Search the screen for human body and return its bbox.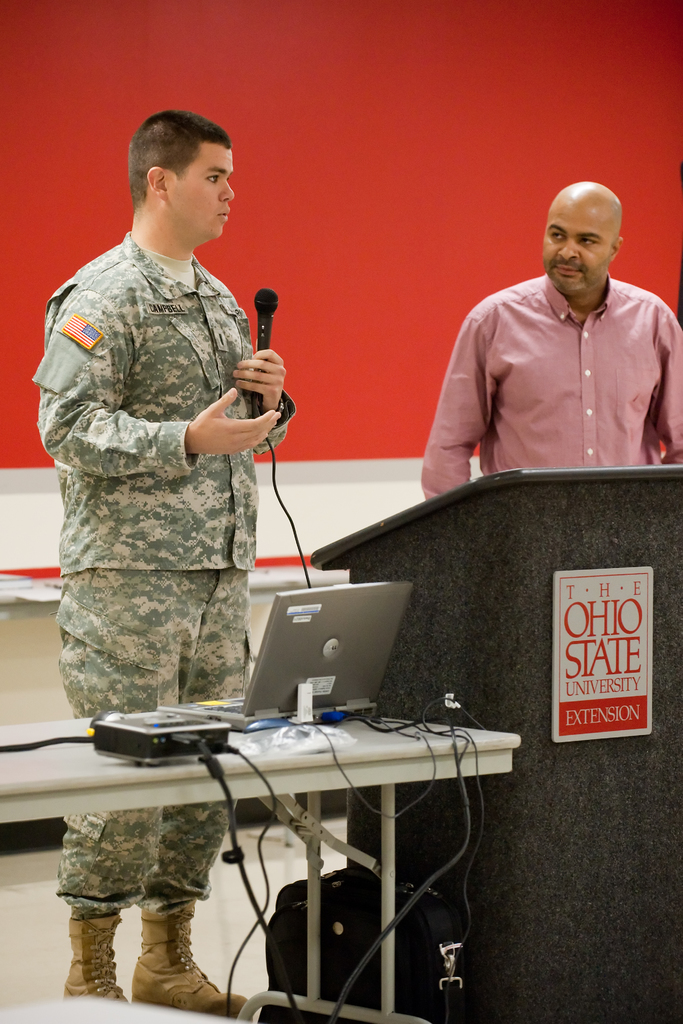
Found: [left=29, top=227, right=296, bottom=1023].
